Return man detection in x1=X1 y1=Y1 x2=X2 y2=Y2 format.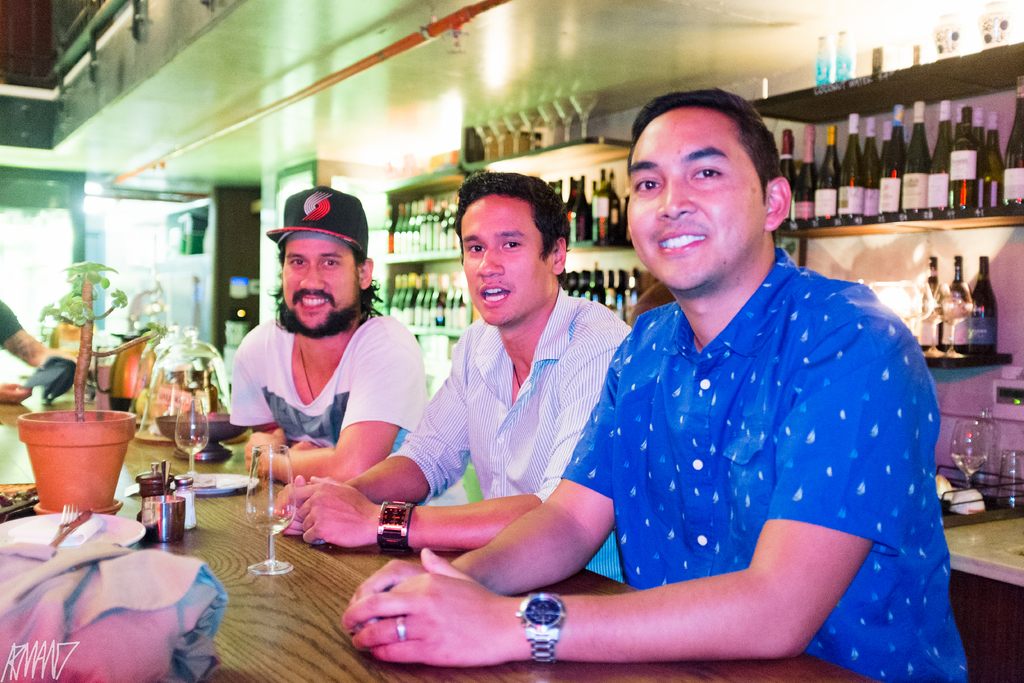
x1=456 y1=110 x2=933 y2=673.
